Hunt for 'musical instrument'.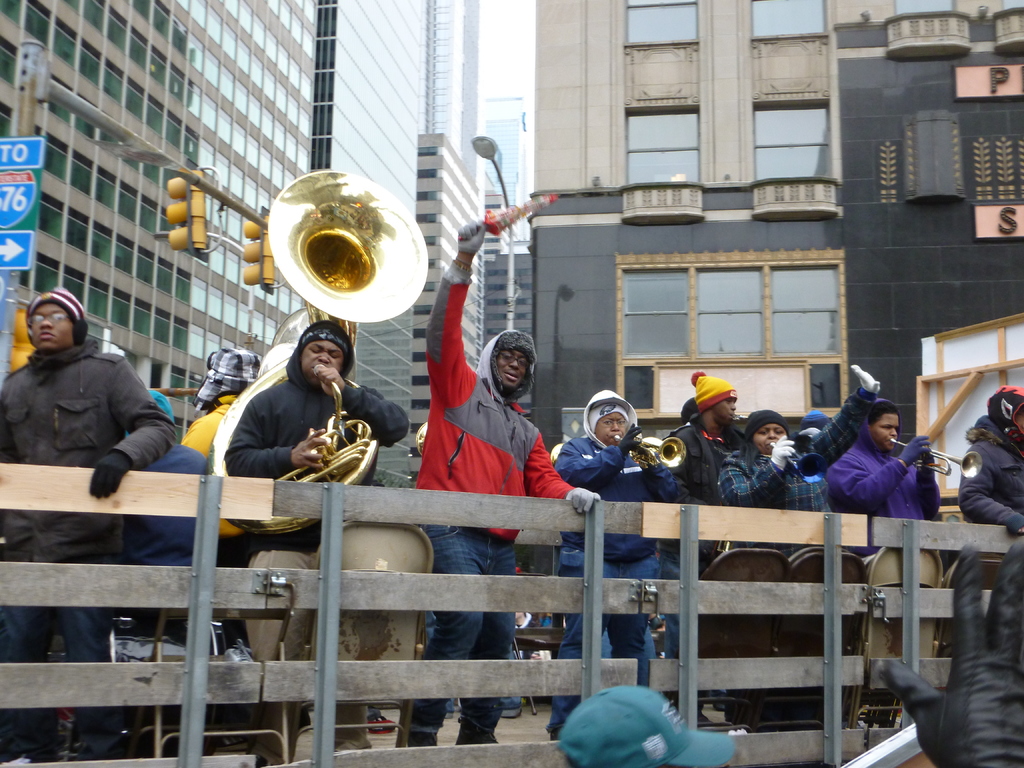
Hunted down at Rect(607, 424, 689, 467).
